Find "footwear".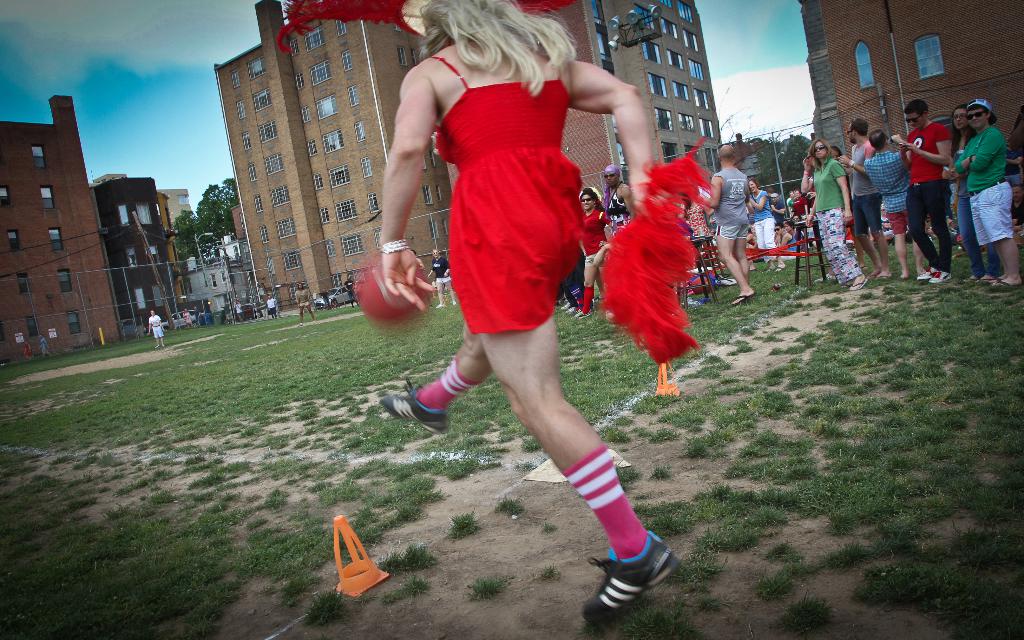
detection(964, 270, 982, 288).
